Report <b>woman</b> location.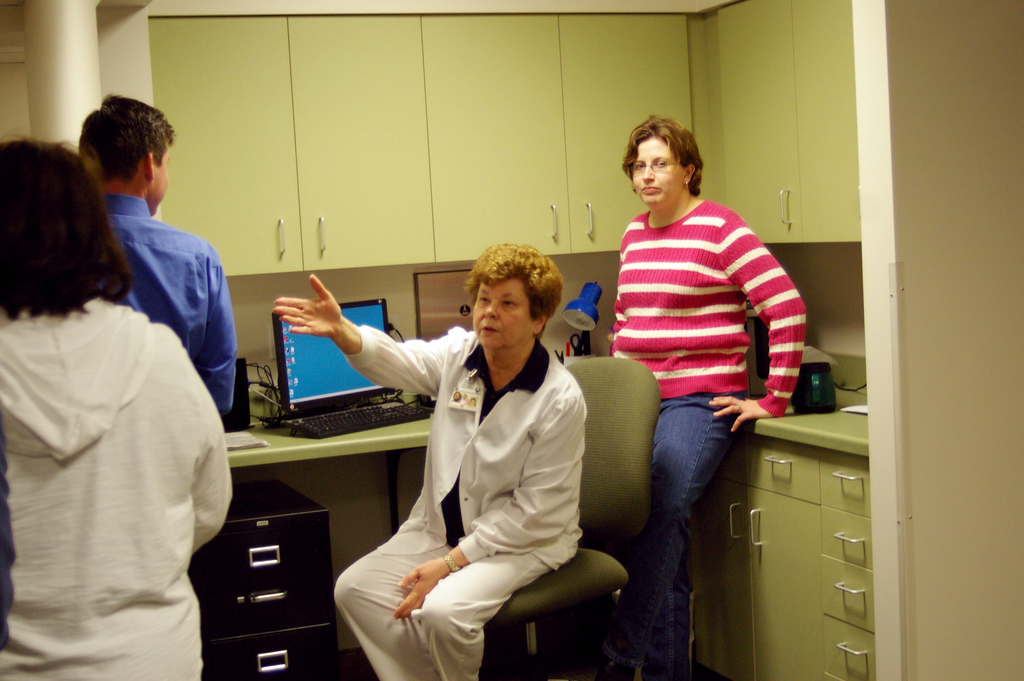
Report: [x1=13, y1=137, x2=245, y2=680].
